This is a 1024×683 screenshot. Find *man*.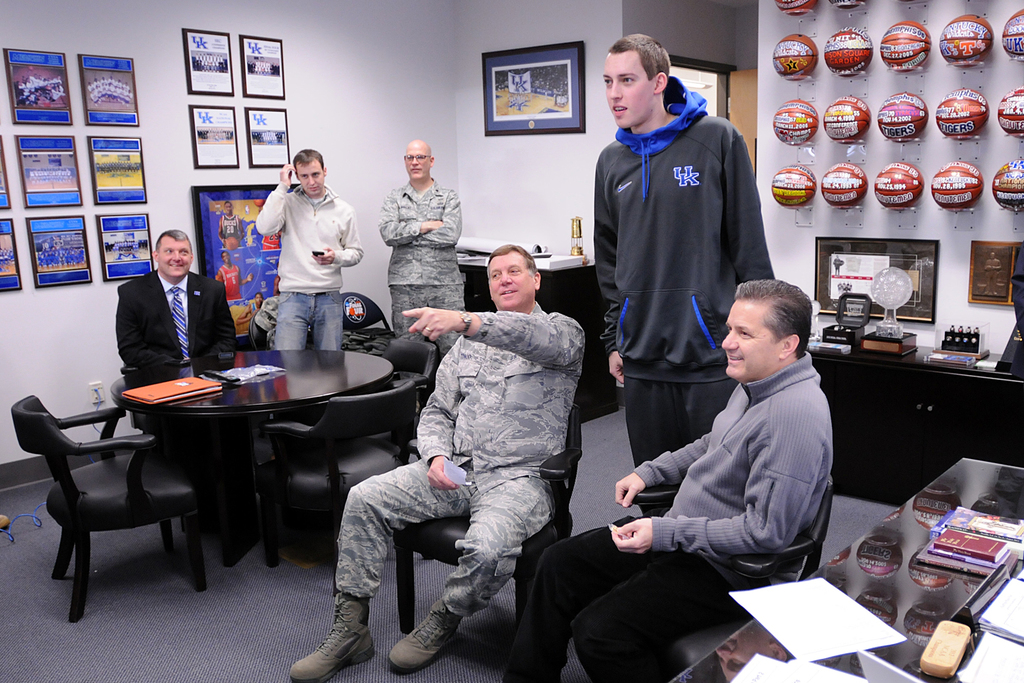
Bounding box: locate(500, 277, 834, 682).
